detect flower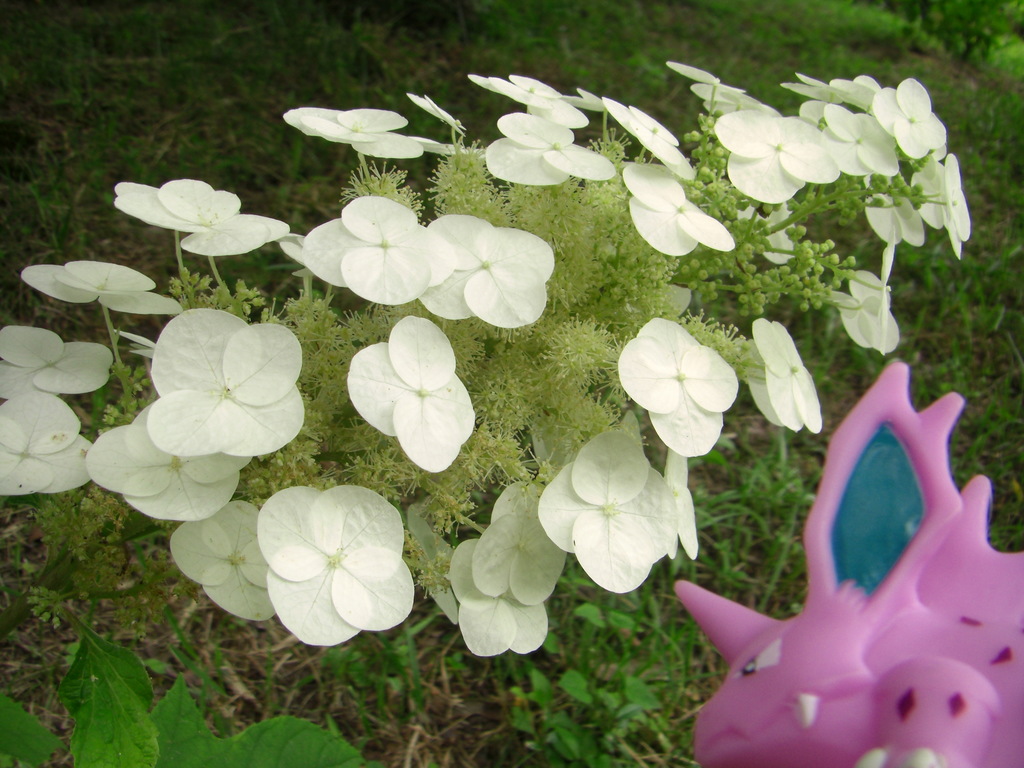
{"x1": 618, "y1": 322, "x2": 738, "y2": 458}
